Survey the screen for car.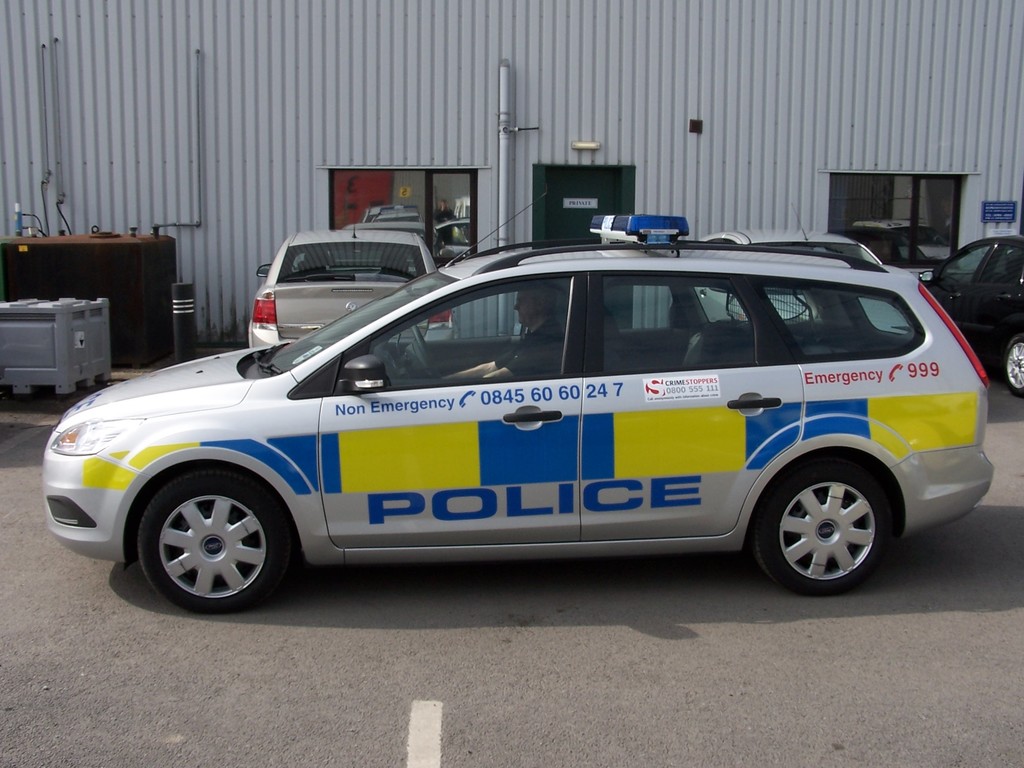
Survey found: [38, 179, 996, 620].
